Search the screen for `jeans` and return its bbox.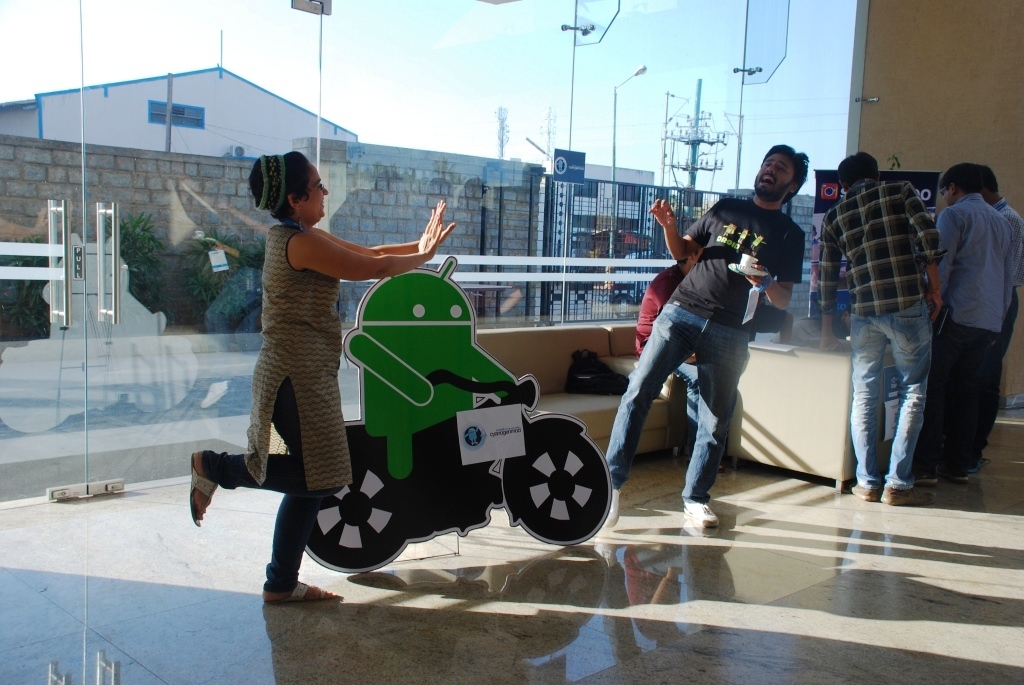
Found: region(848, 298, 933, 490).
